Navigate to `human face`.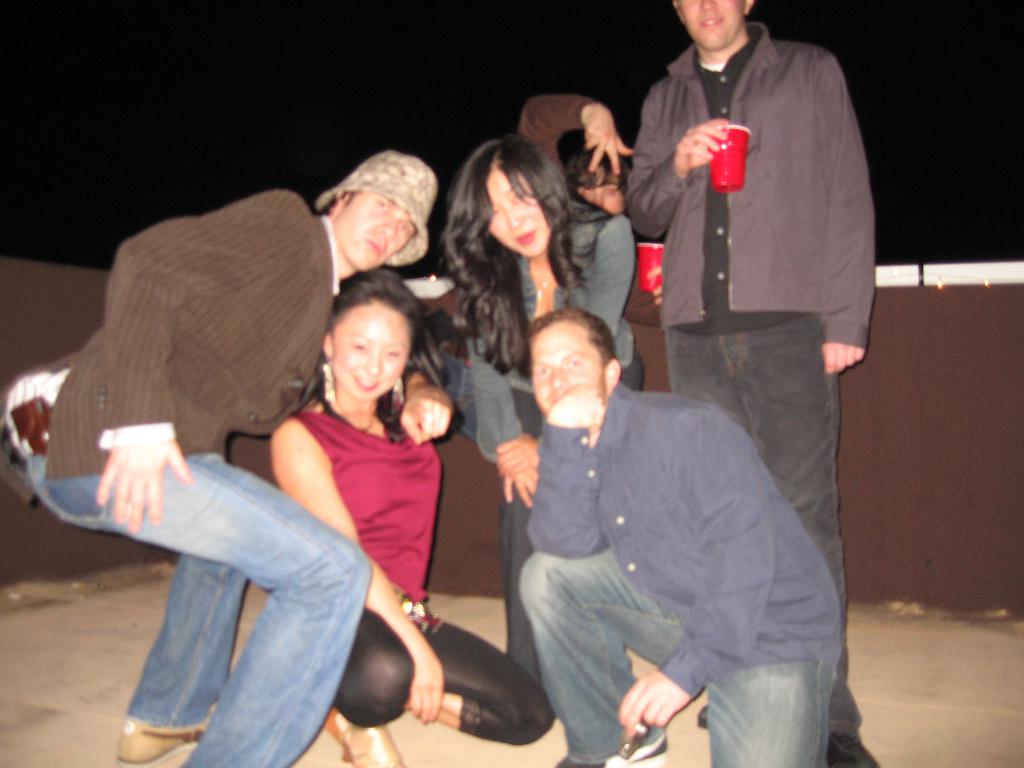
Navigation target: 678, 0, 744, 51.
